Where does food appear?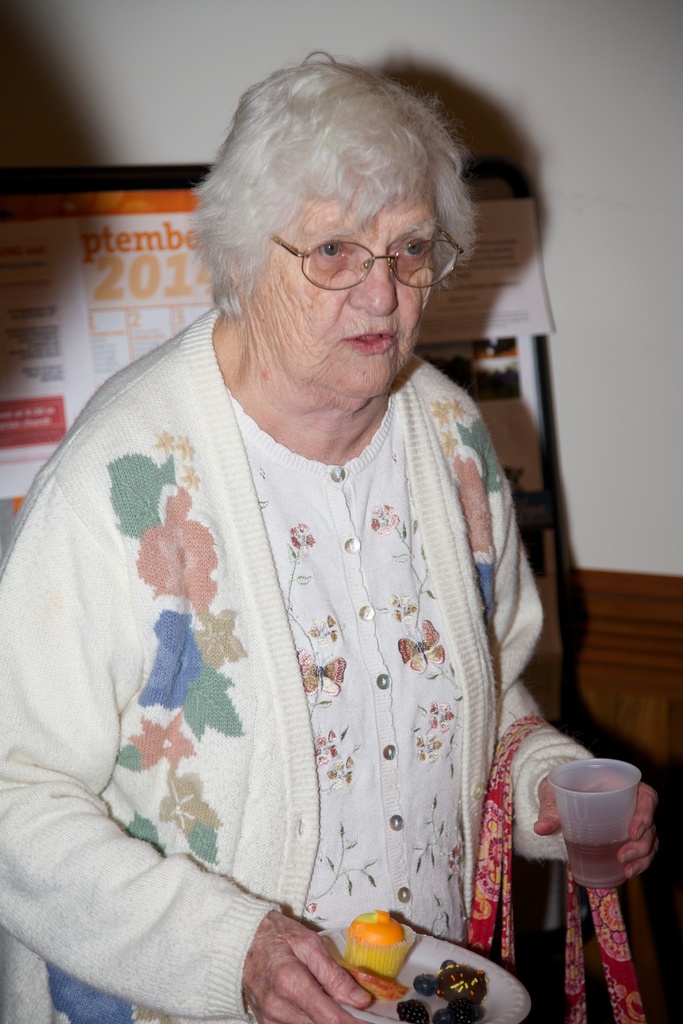
Appears at {"left": 346, "top": 963, "right": 411, "bottom": 1005}.
